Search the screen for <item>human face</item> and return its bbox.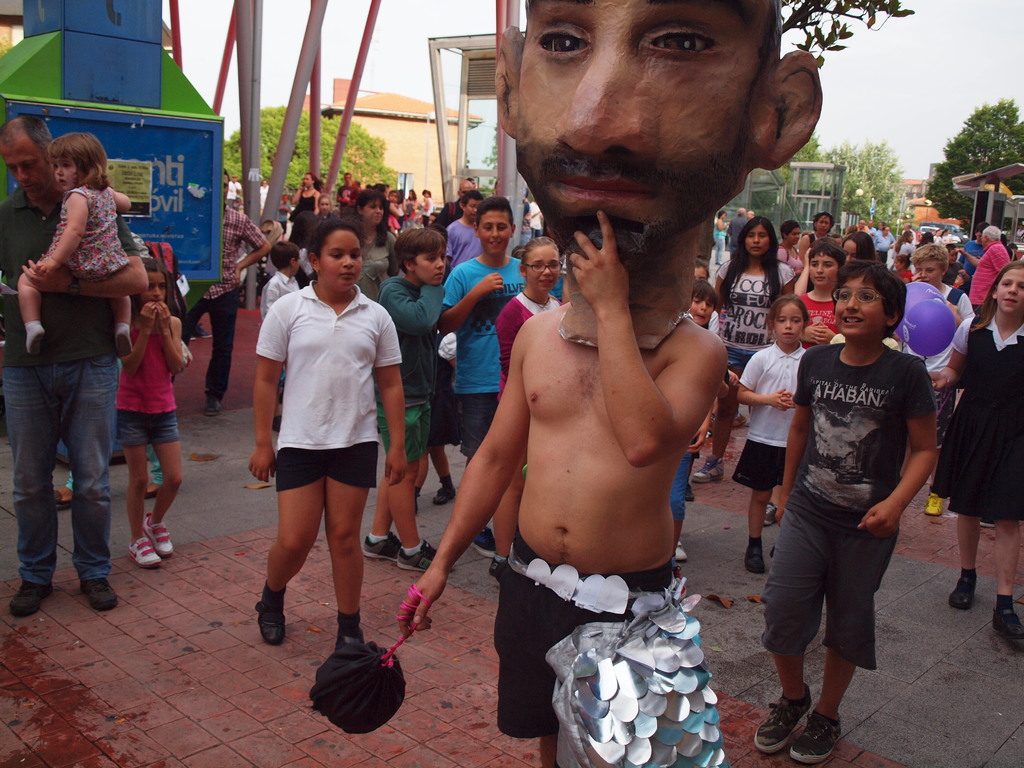
Found: [left=913, top=259, right=945, bottom=287].
